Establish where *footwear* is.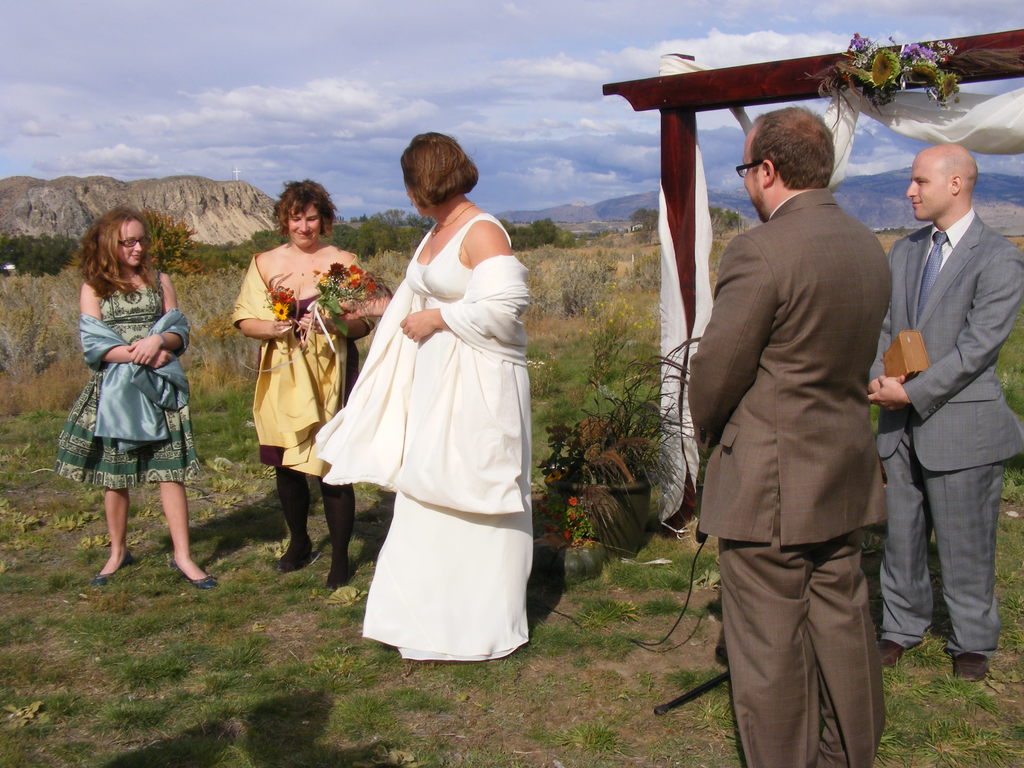
Established at select_region(883, 632, 917, 664).
